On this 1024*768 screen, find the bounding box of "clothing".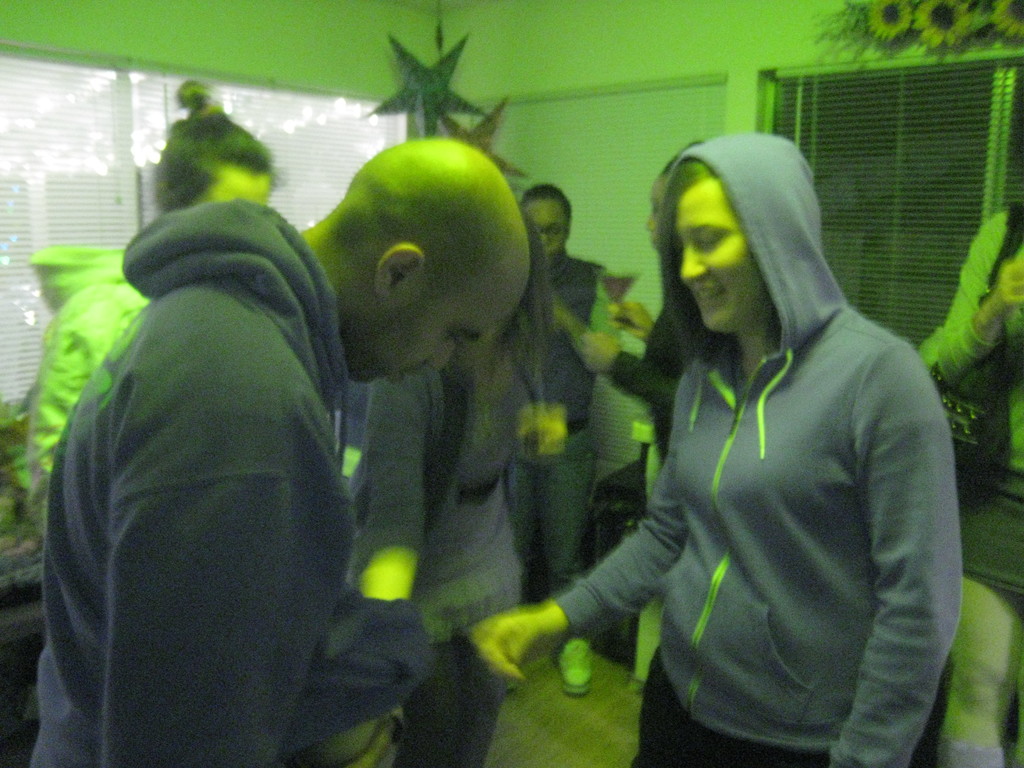
Bounding box: 932 574 1023 767.
